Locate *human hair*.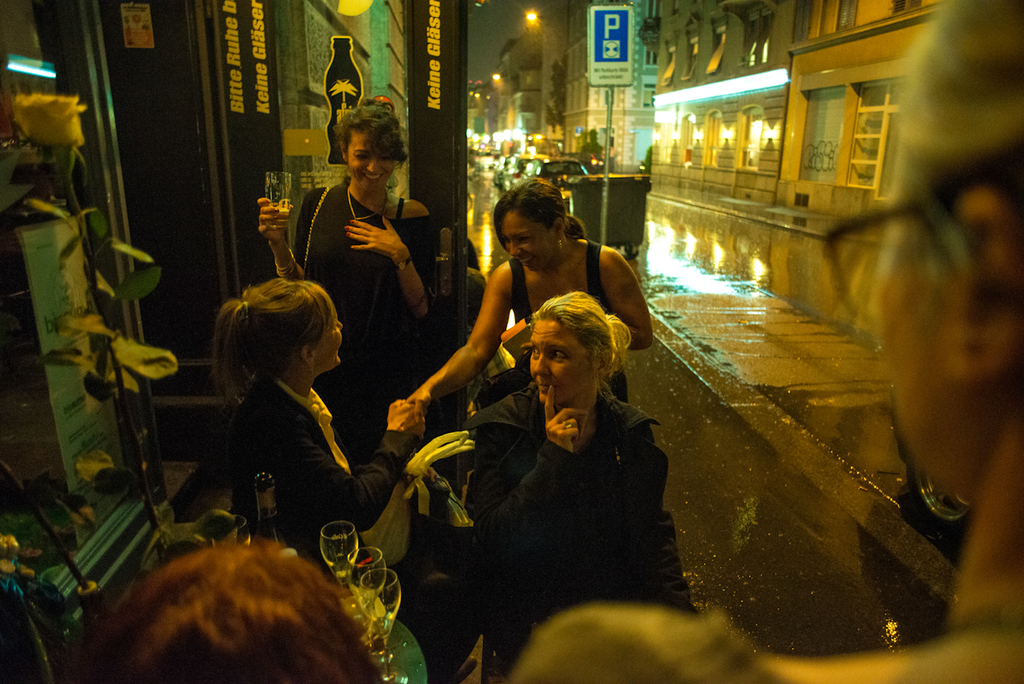
Bounding box: (205, 270, 345, 417).
